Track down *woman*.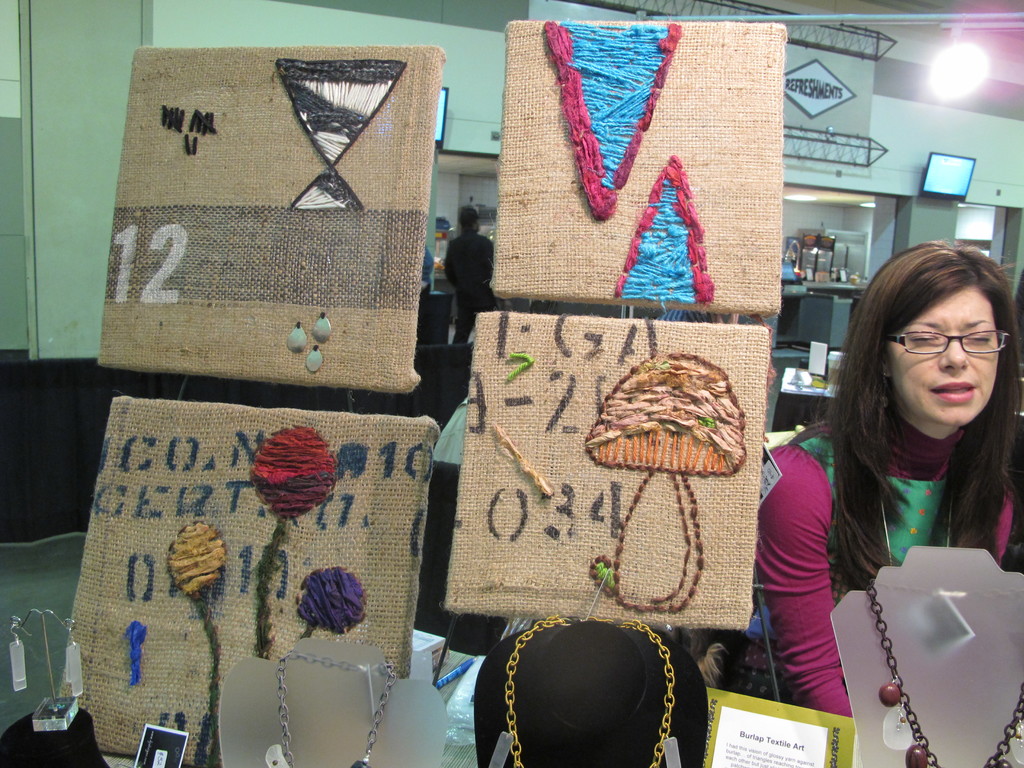
Tracked to x1=765, y1=238, x2=1023, y2=732.
